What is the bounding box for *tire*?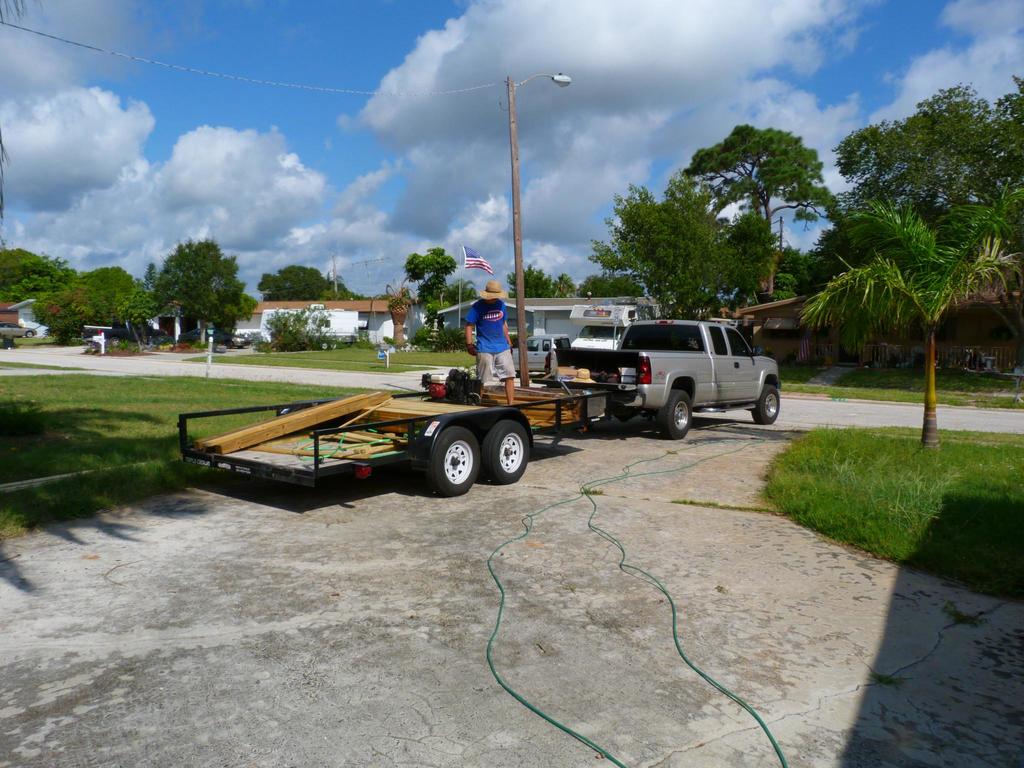
[659,388,696,442].
